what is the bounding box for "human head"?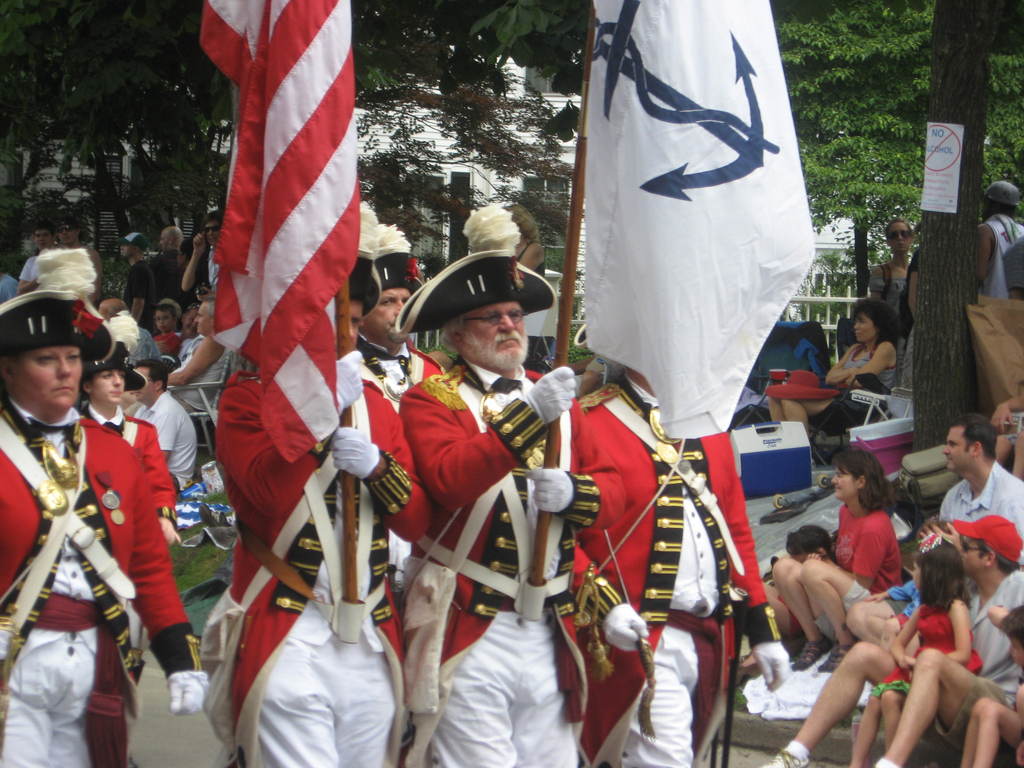
x1=79 y1=360 x2=131 y2=413.
